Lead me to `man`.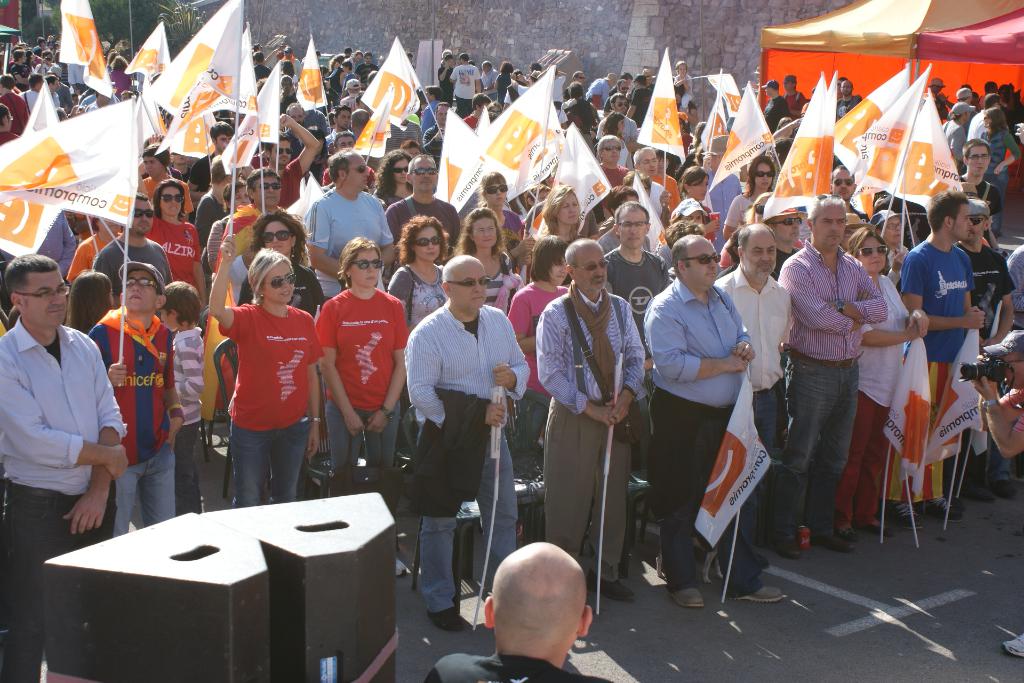
Lead to [238, 95, 336, 213].
